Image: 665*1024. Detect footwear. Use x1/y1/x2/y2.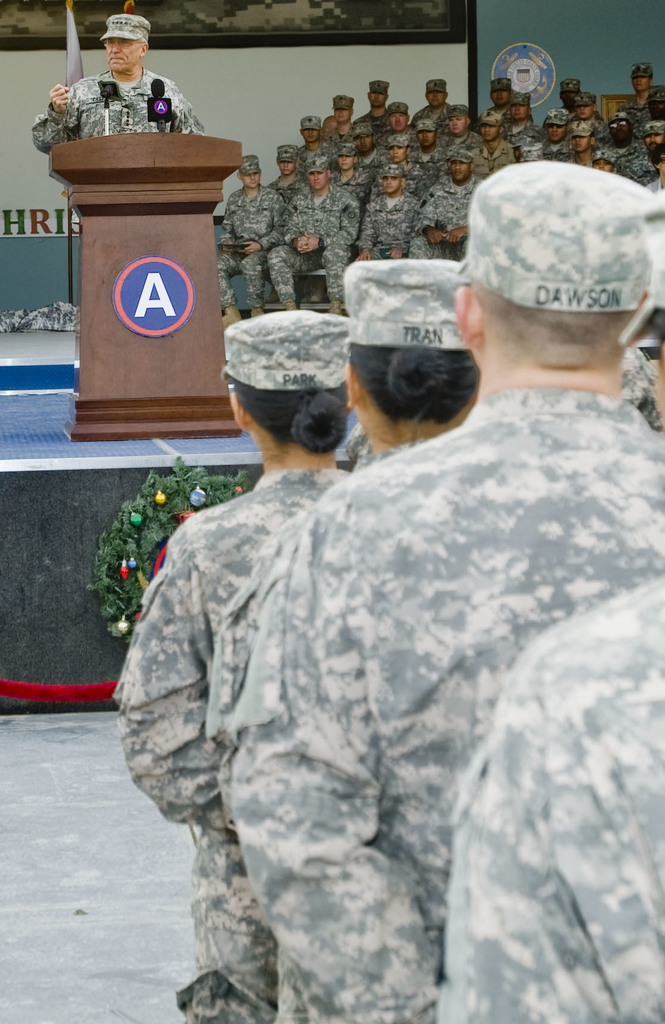
222/304/243/332.
